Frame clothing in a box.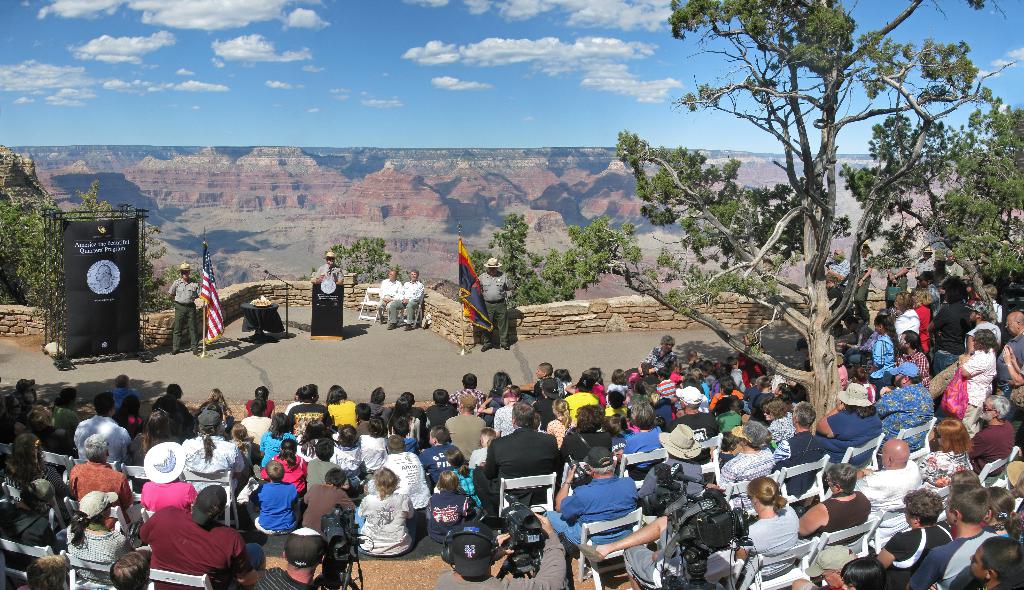
pyautogui.locateOnScreen(71, 457, 134, 512).
